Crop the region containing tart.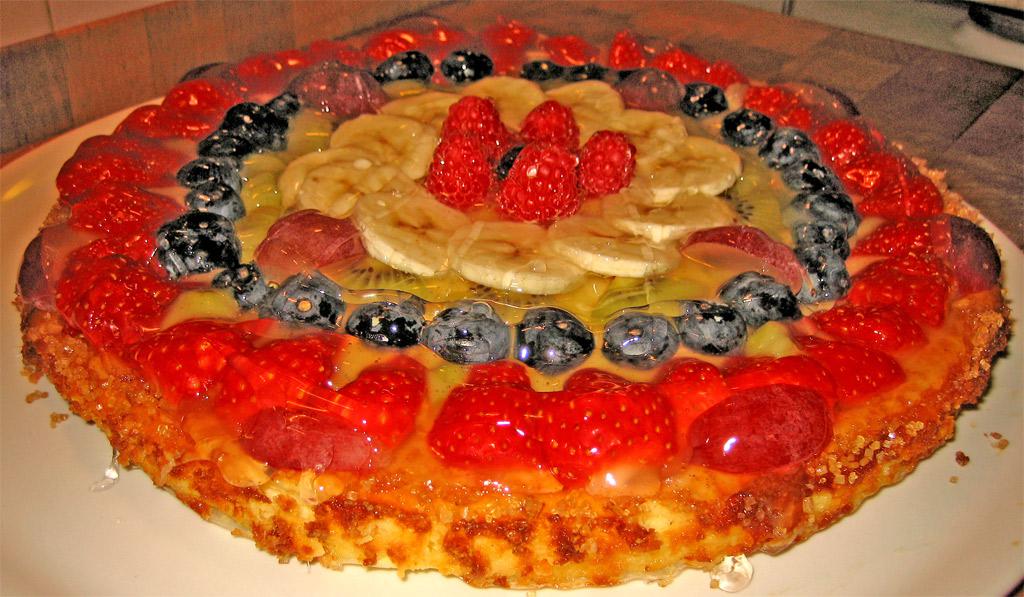
Crop region: (19, 21, 1017, 596).
